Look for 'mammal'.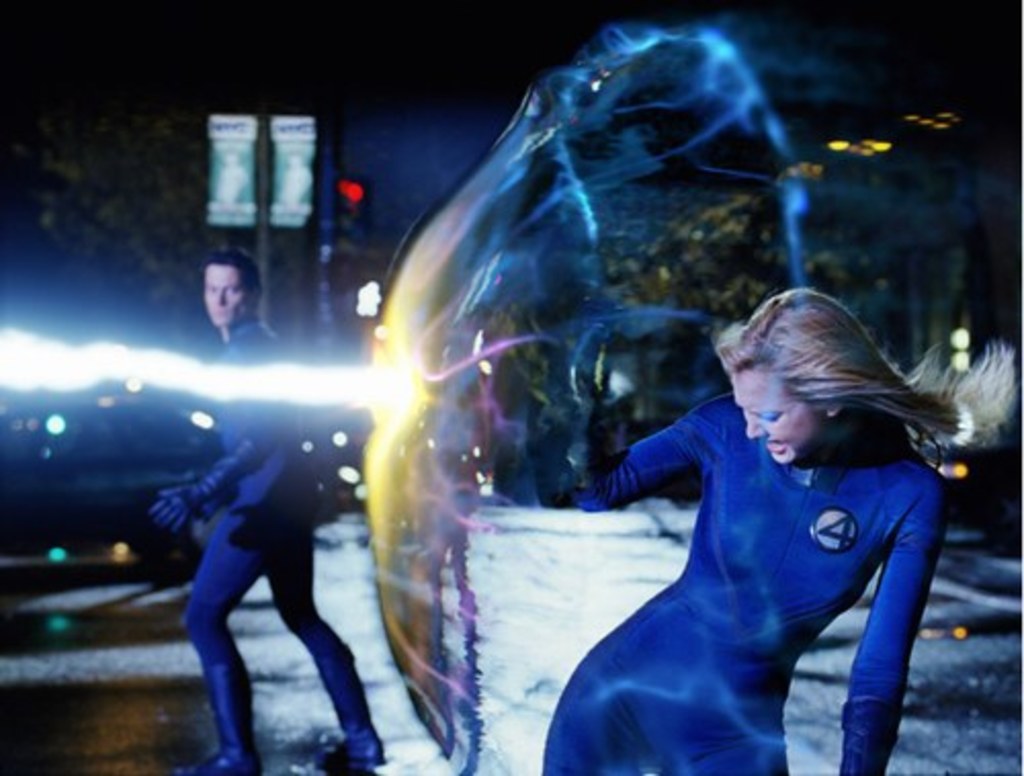
Found: [left=549, top=268, right=944, bottom=775].
